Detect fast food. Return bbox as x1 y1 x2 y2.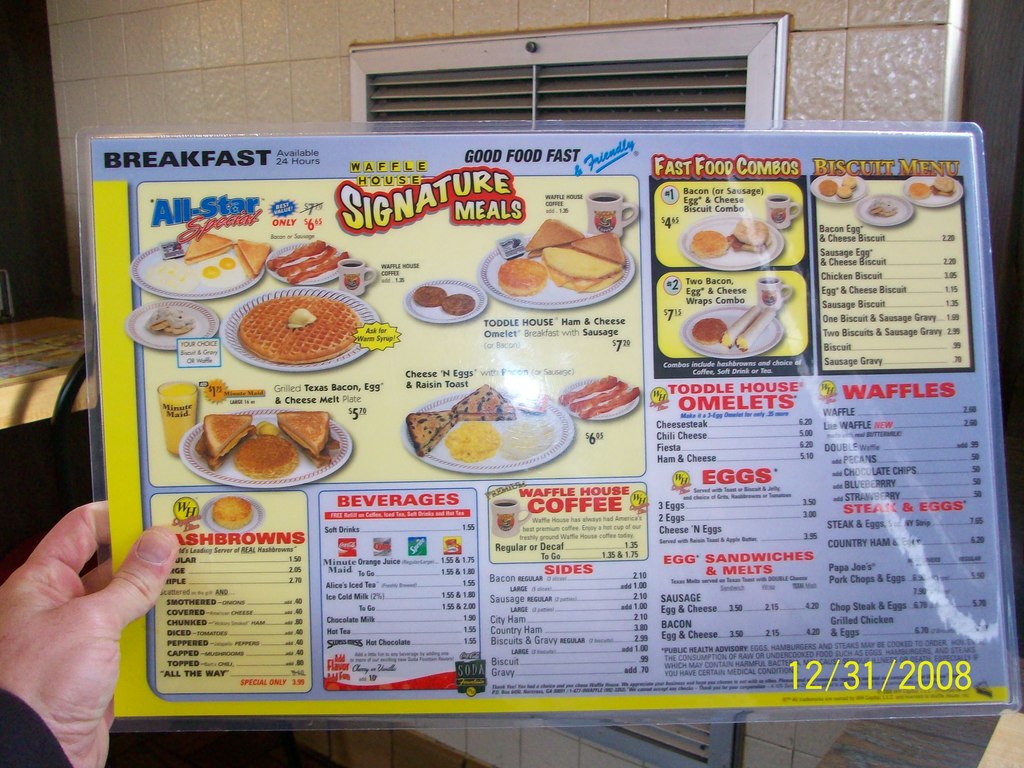
212 497 253 528.
